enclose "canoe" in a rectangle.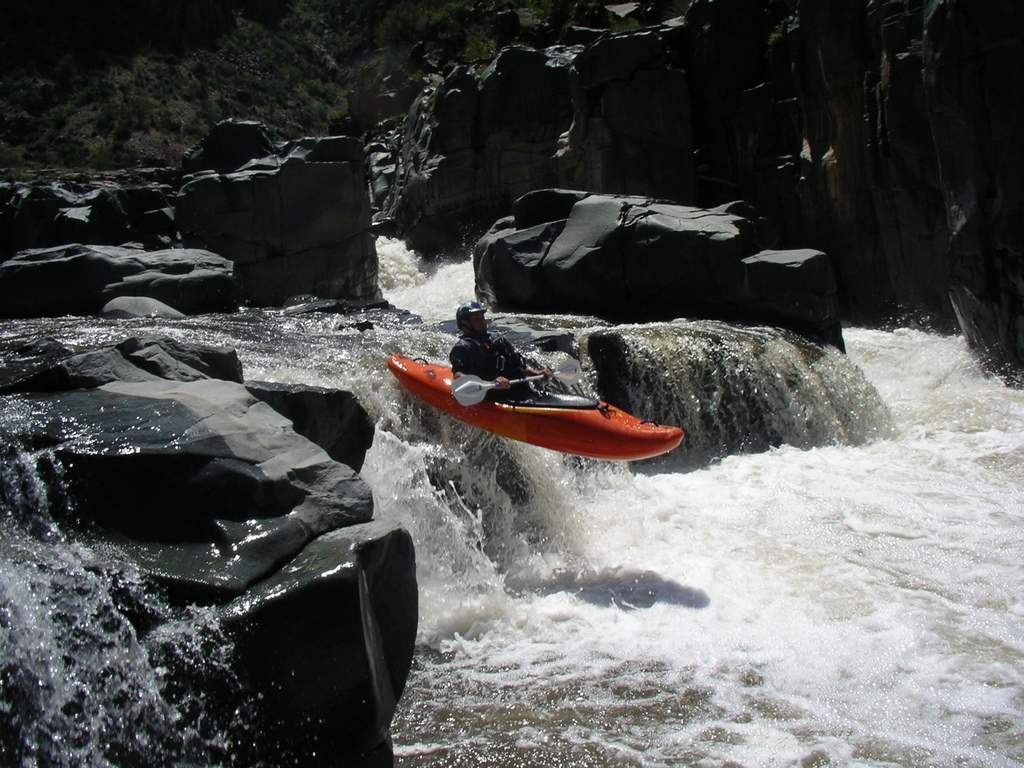
bbox(381, 347, 685, 479).
